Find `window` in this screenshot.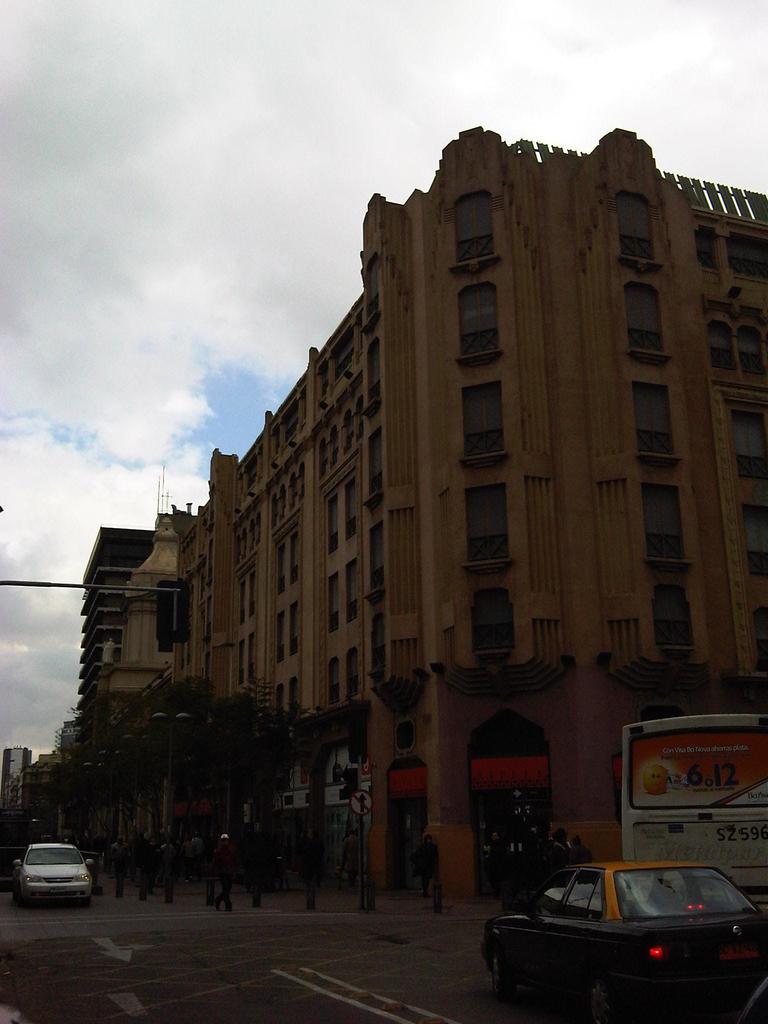
The bounding box for `window` is (x1=705, y1=325, x2=733, y2=385).
